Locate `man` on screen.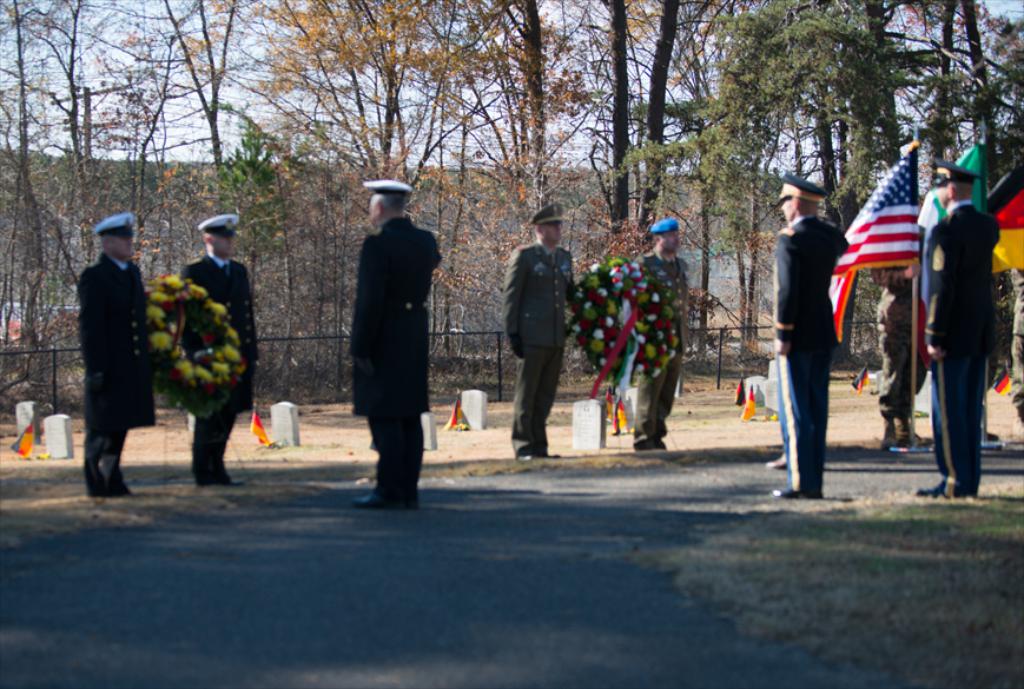
On screen at x1=351, y1=173, x2=445, y2=499.
